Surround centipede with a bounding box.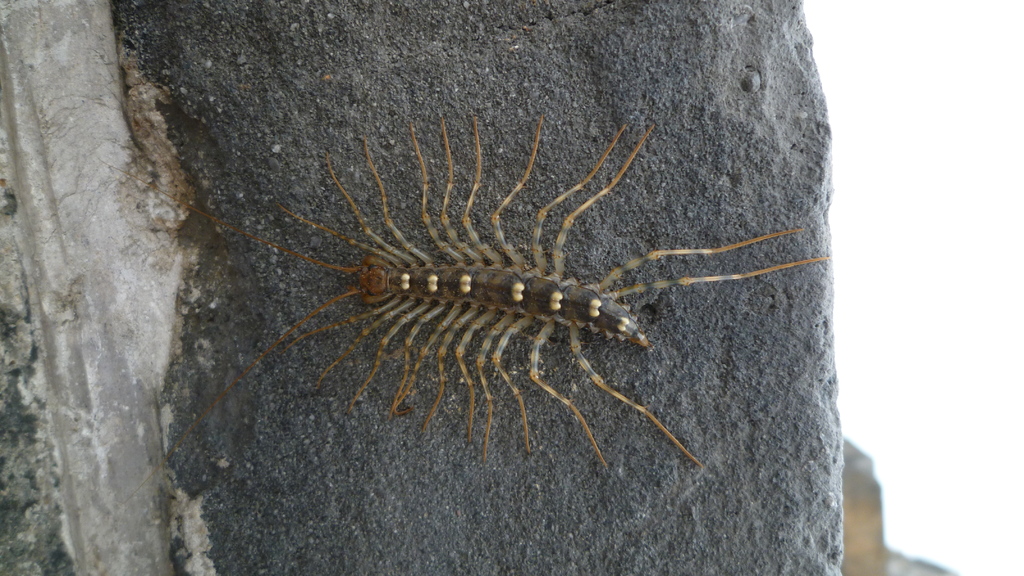
(x1=152, y1=60, x2=858, y2=501).
